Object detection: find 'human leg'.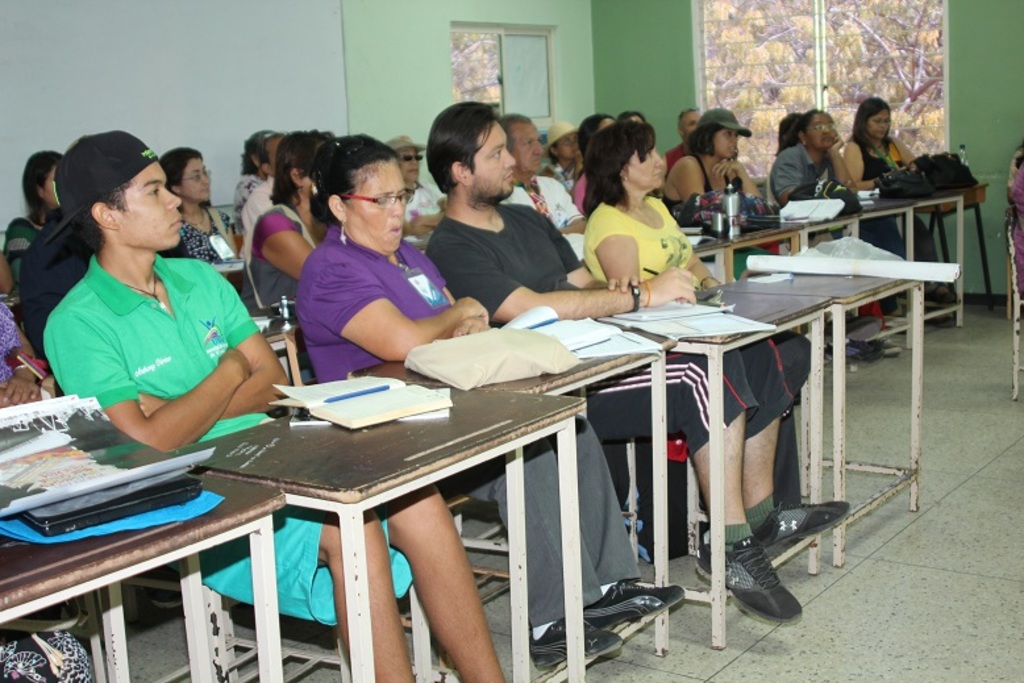
824 343 886 368.
